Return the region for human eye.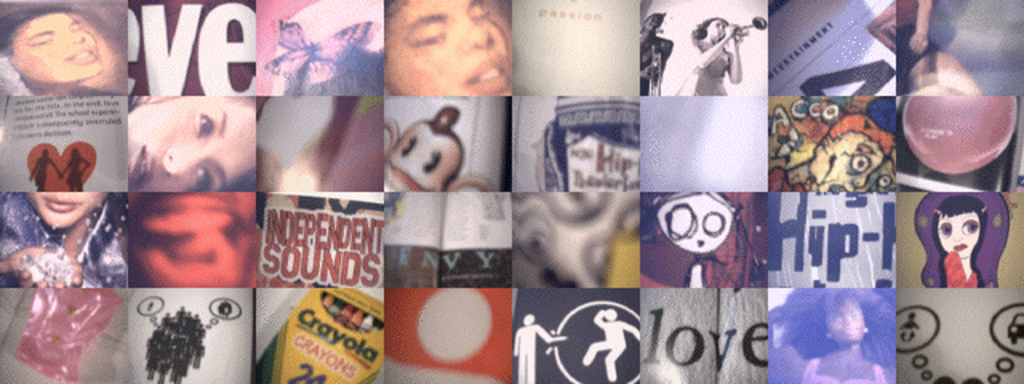
[197, 115, 219, 142].
